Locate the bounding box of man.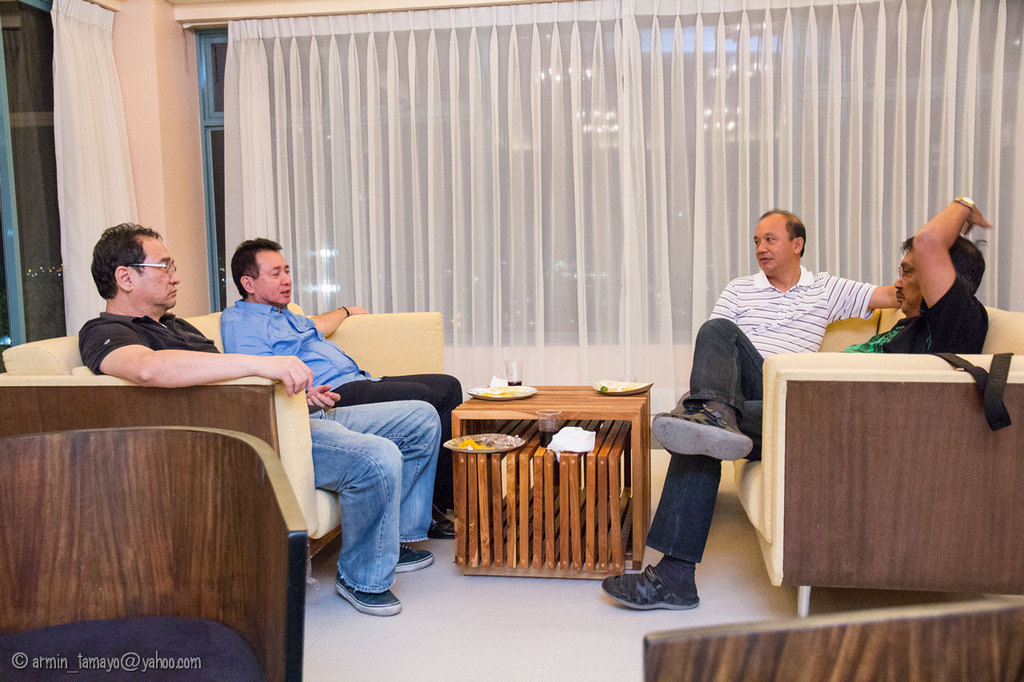
Bounding box: [602,193,993,608].
